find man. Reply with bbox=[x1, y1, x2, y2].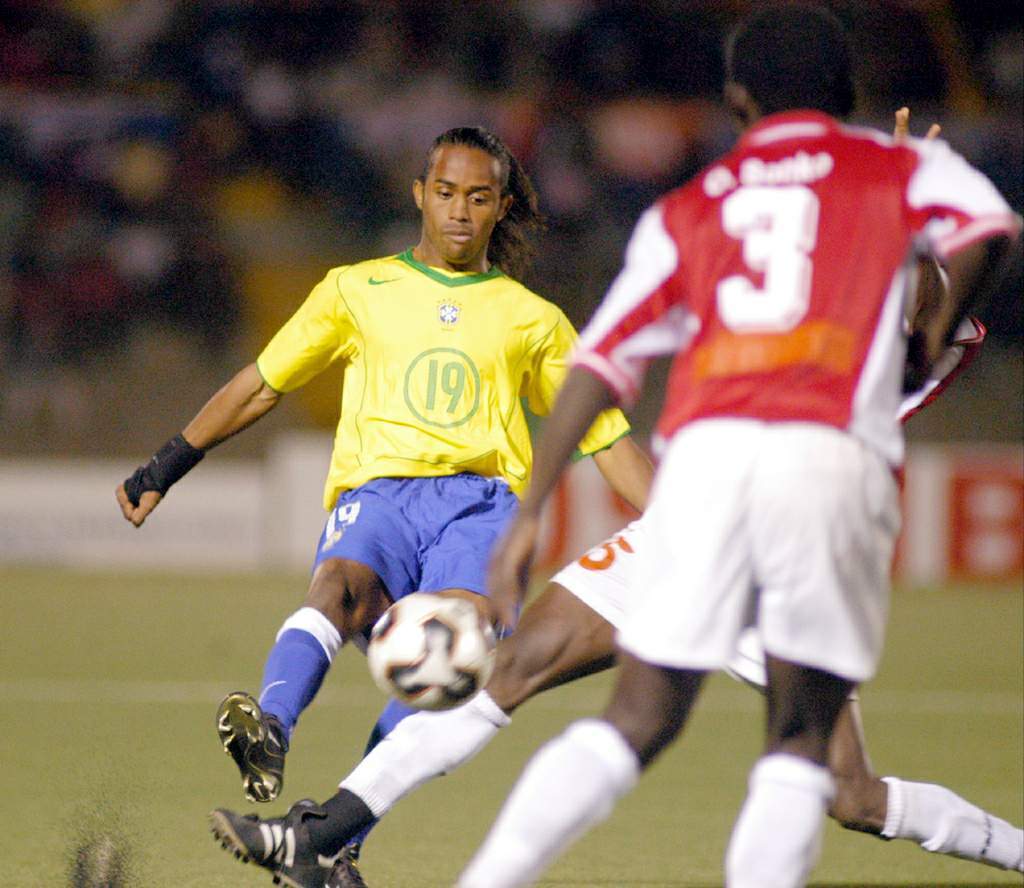
bbox=[208, 109, 1023, 887].
